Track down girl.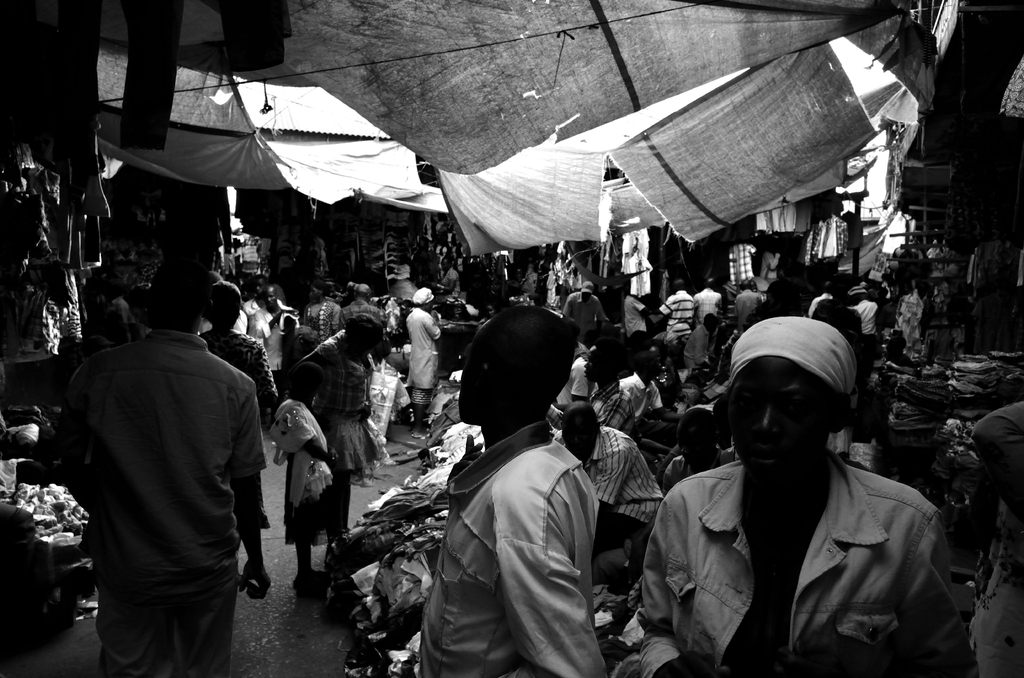
Tracked to select_region(271, 356, 339, 591).
